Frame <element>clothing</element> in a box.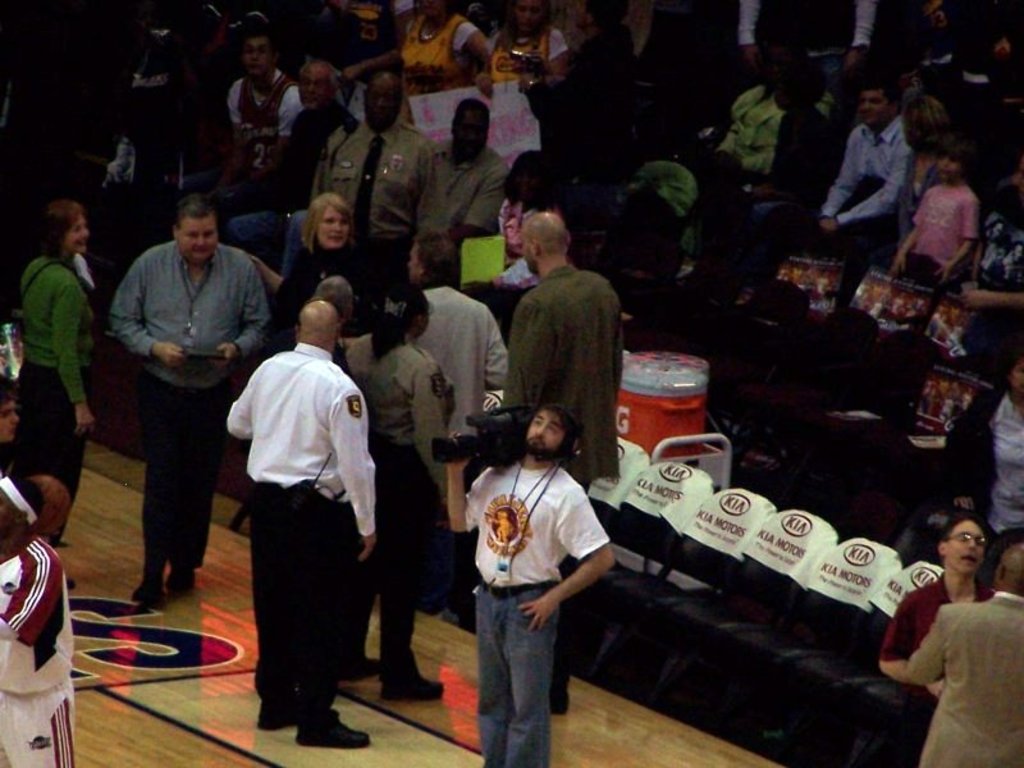
Rect(874, 573, 989, 767).
